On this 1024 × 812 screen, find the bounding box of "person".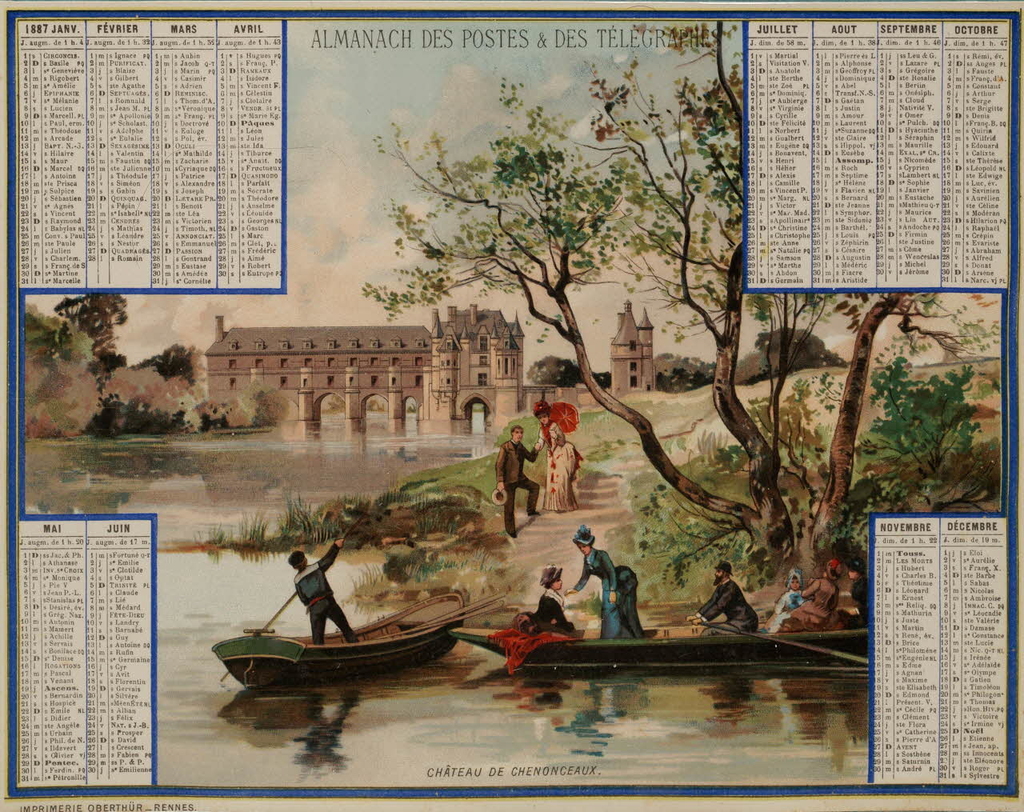
Bounding box: 285, 536, 361, 643.
